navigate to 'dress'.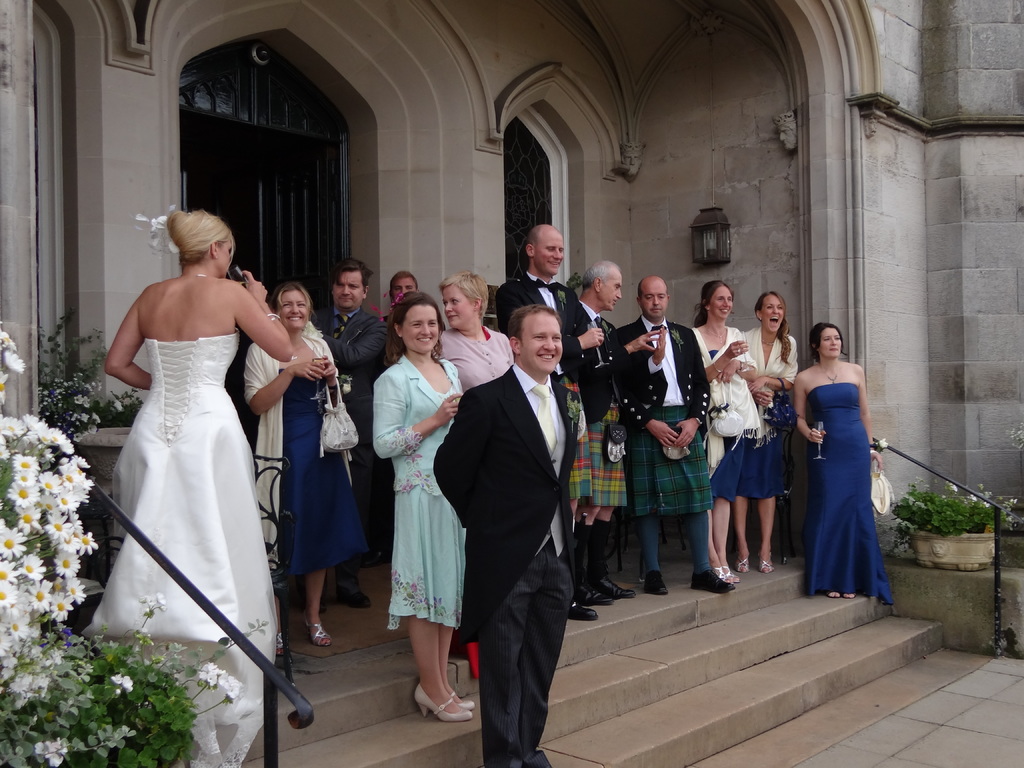
Navigation target: [x1=803, y1=383, x2=892, y2=605].
